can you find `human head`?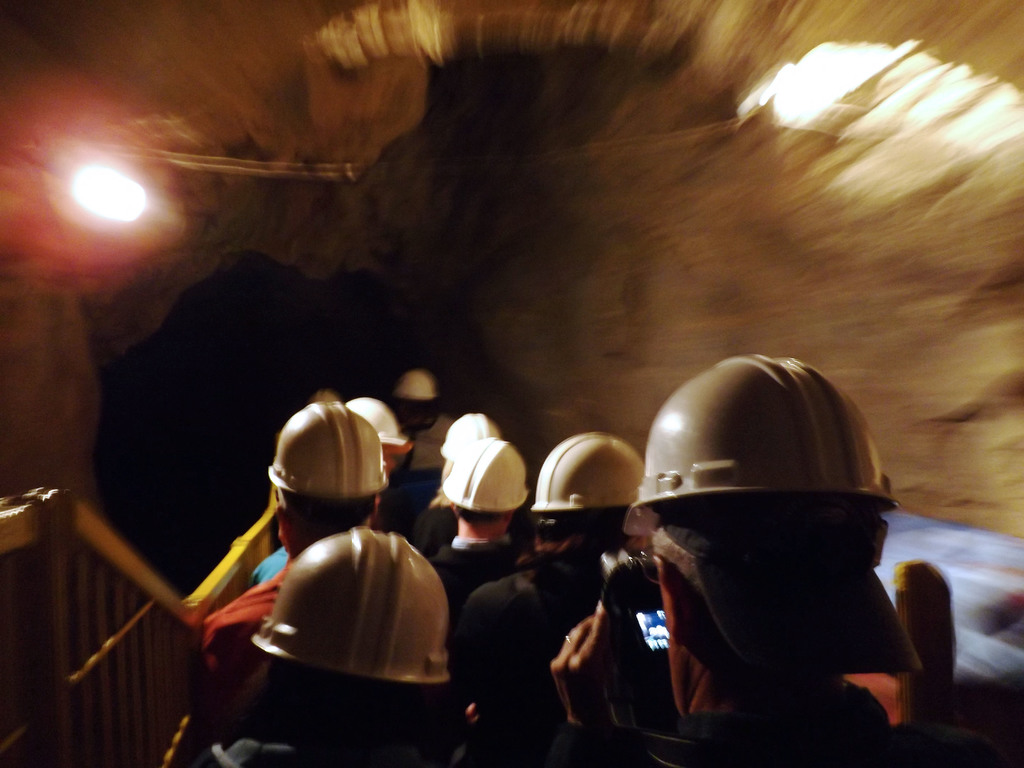
Yes, bounding box: [x1=633, y1=357, x2=890, y2=714].
